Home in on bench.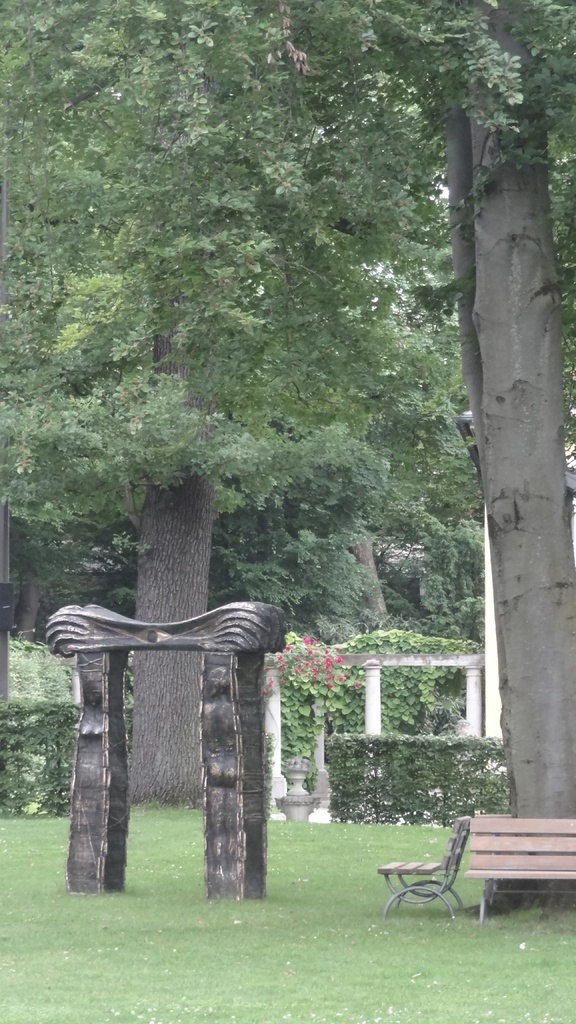
Homed in at {"left": 461, "top": 816, "right": 575, "bottom": 927}.
